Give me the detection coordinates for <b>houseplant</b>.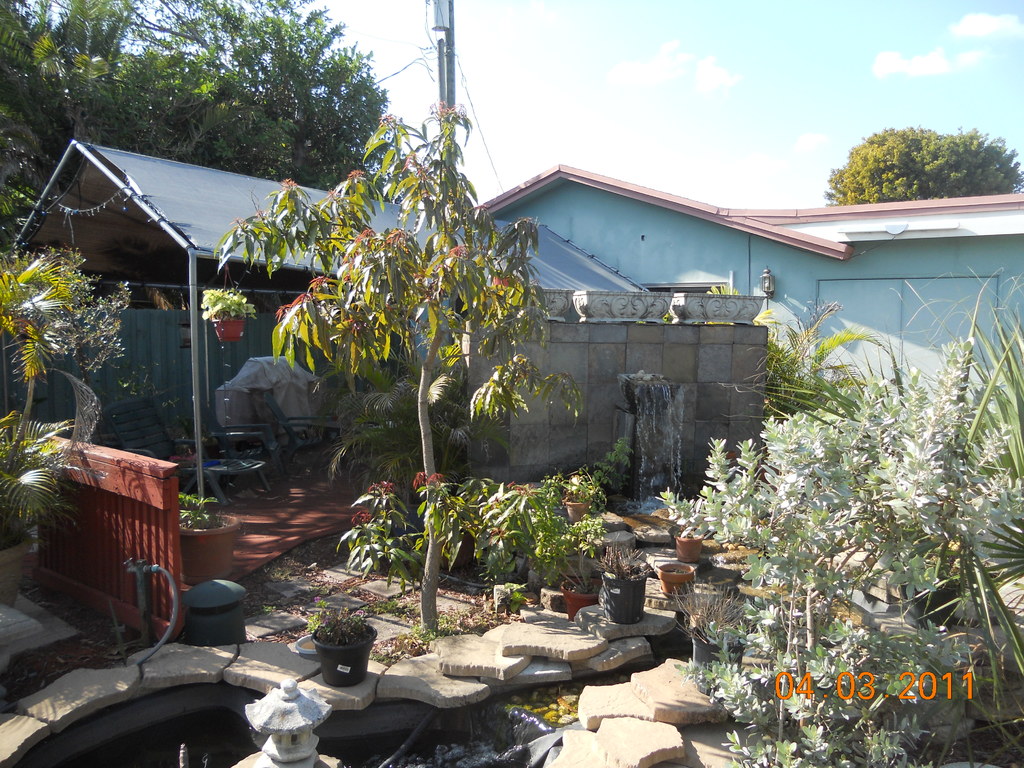
crop(0, 254, 106, 598).
